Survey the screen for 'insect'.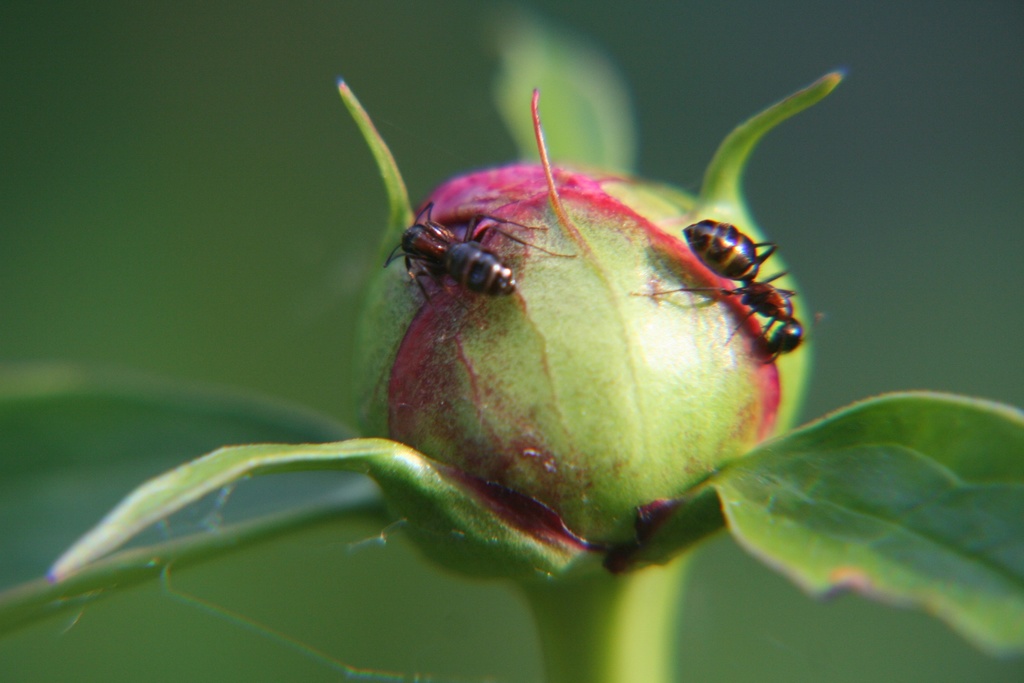
Survey found: crop(385, 202, 581, 311).
